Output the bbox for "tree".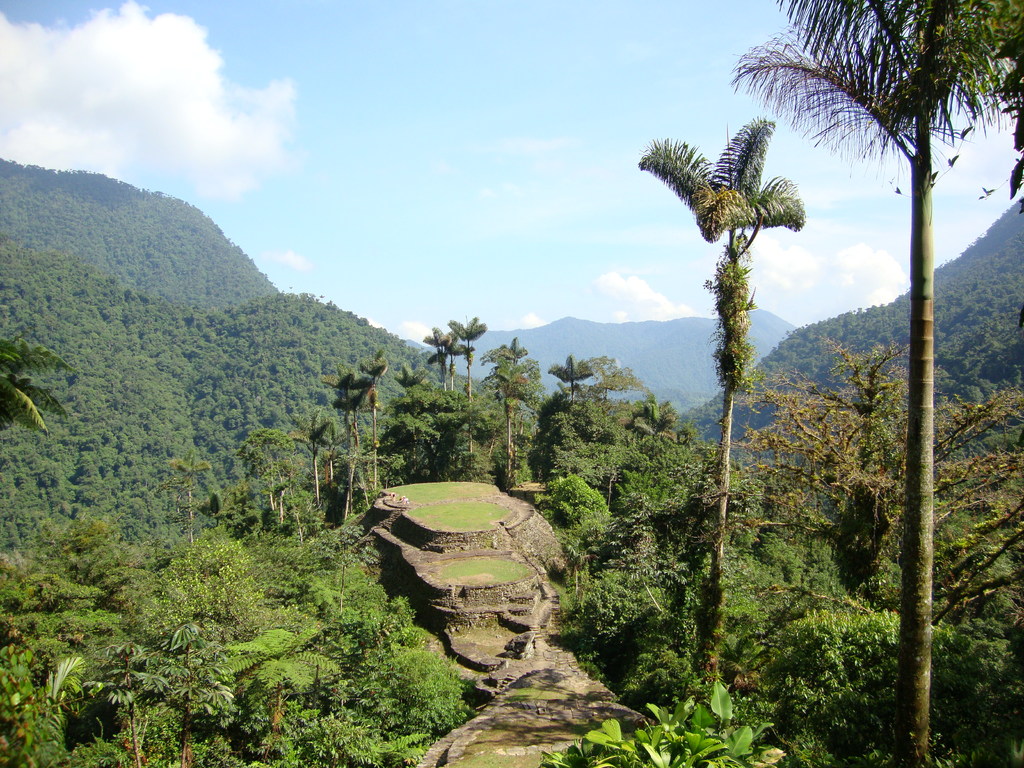
rect(687, 340, 1023, 621).
